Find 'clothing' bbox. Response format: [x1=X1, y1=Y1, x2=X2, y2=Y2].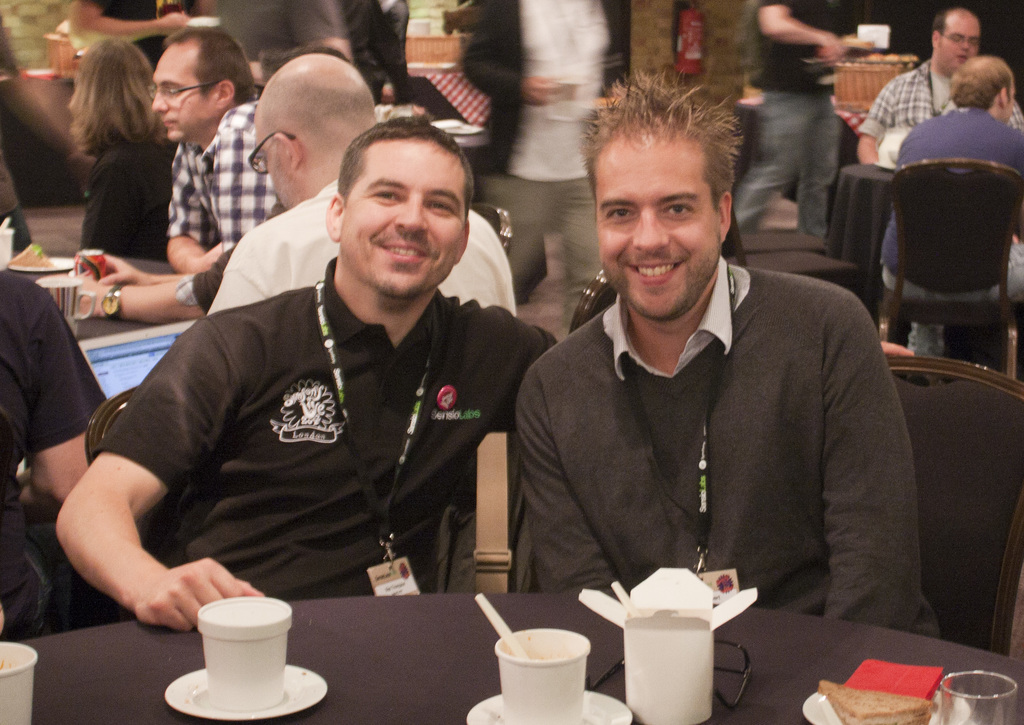
[x1=211, y1=0, x2=347, y2=66].
